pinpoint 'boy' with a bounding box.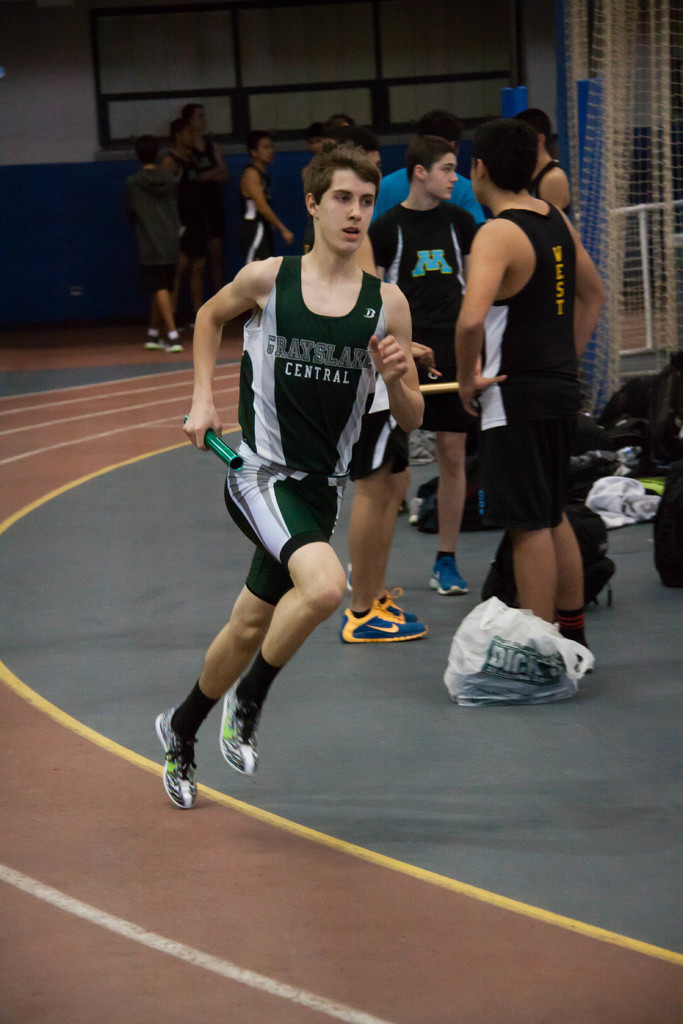
locate(370, 139, 484, 609).
